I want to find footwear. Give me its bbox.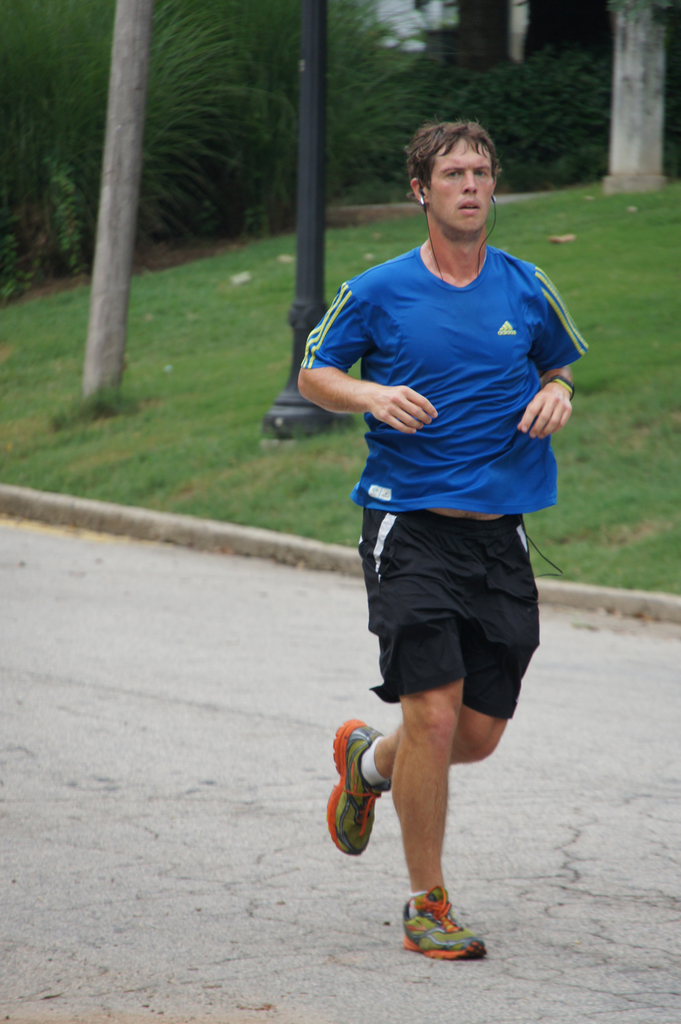
[left=402, top=901, right=484, bottom=963].
